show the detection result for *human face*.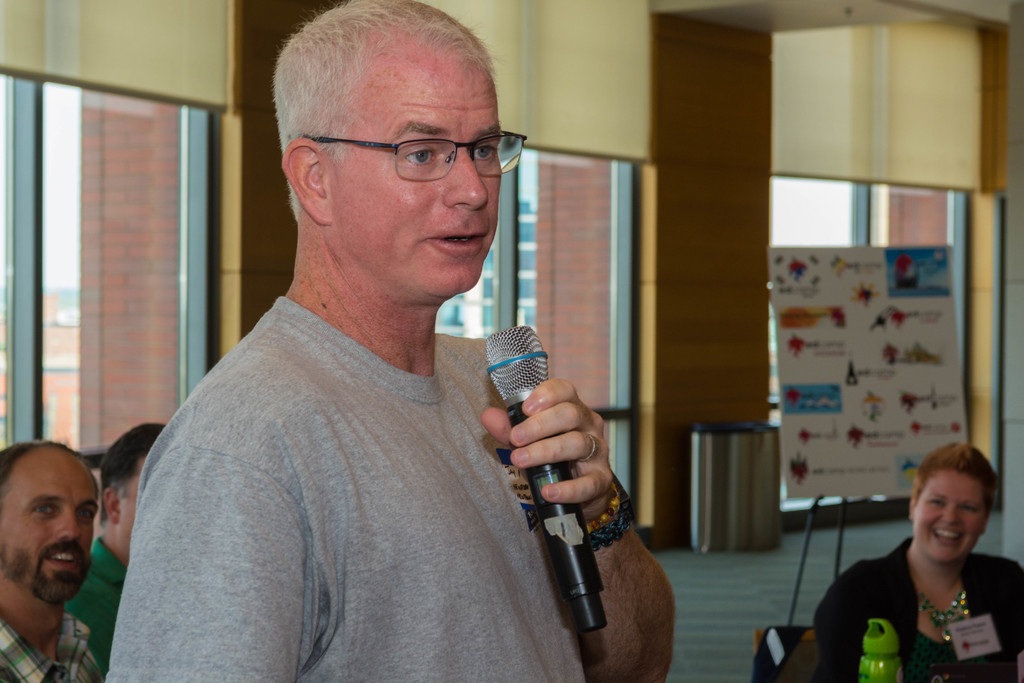
328, 52, 501, 288.
